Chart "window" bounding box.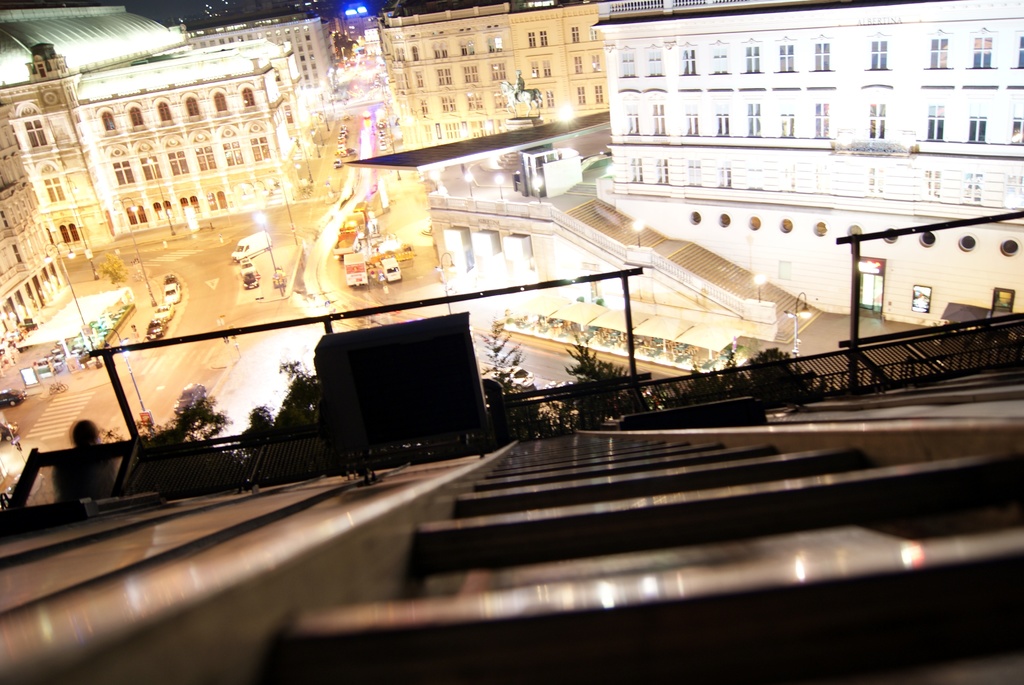
Charted: <box>436,66,452,84</box>.
